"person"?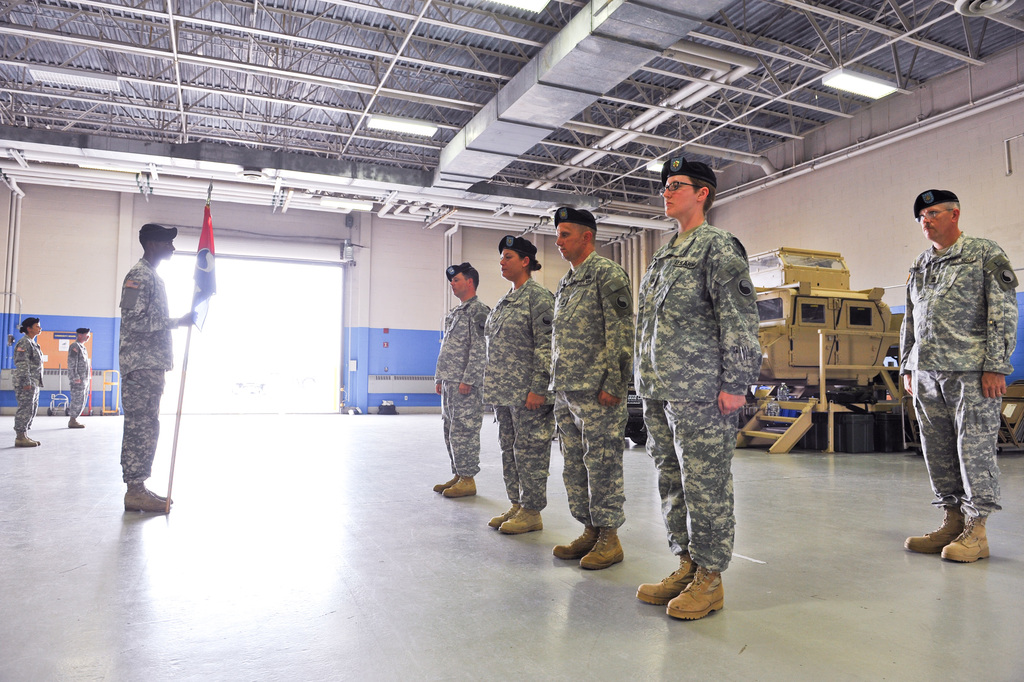
484:233:556:535
